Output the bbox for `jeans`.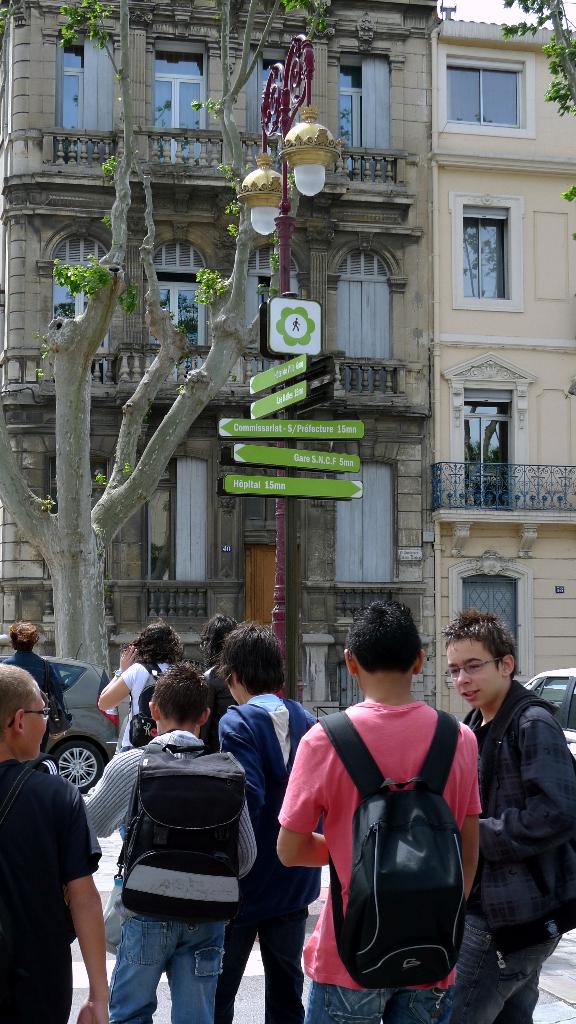
bbox=[98, 908, 238, 1023].
